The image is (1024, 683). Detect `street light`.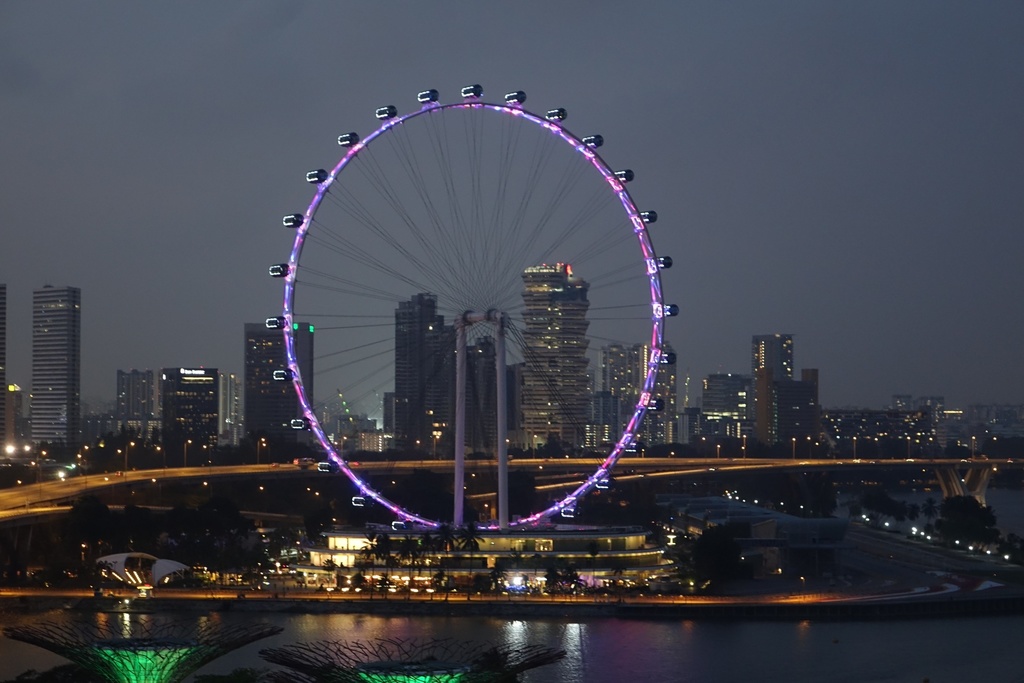
Detection: box(182, 439, 191, 468).
